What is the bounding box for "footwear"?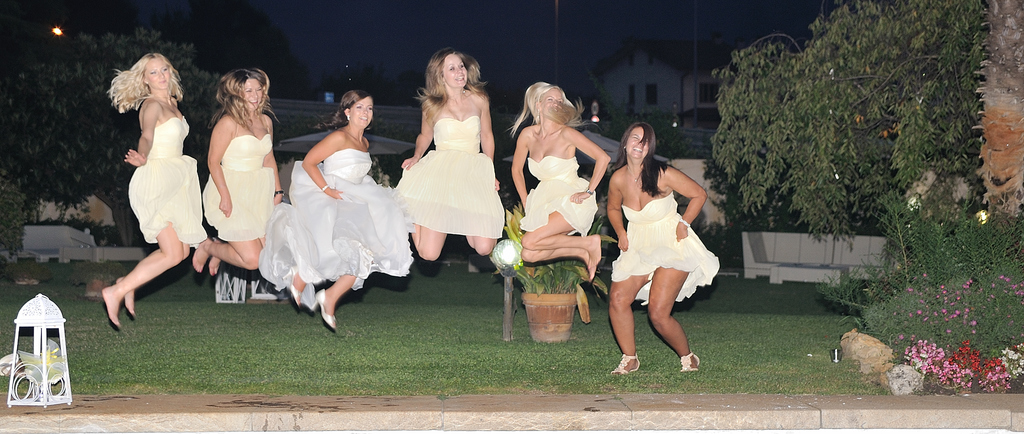
select_region(678, 350, 702, 375).
